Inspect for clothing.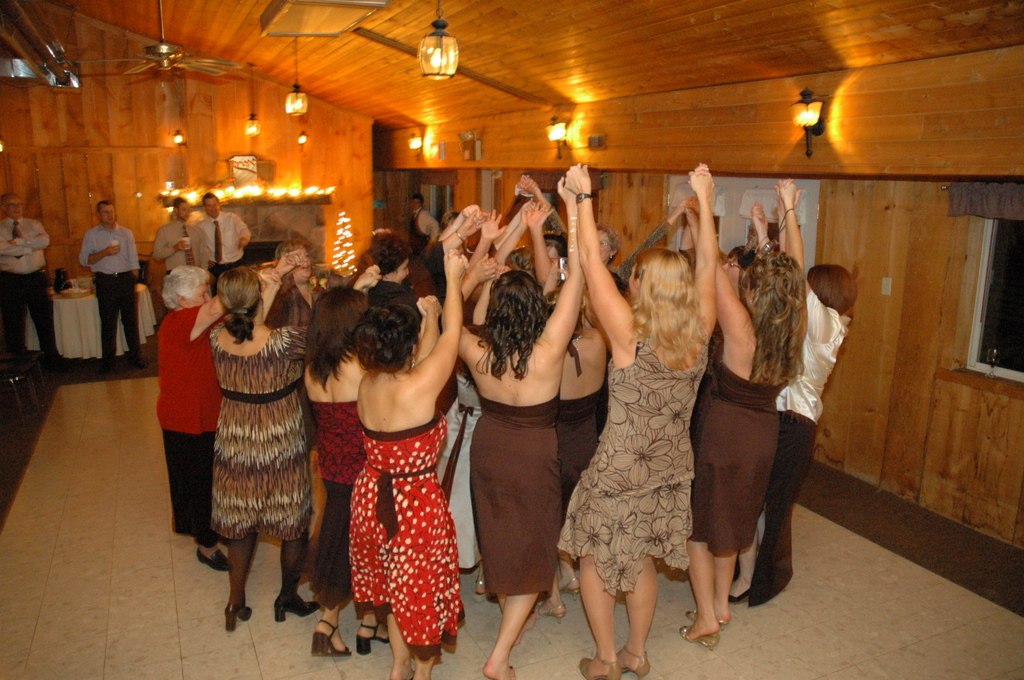
Inspection: x1=353, y1=401, x2=457, y2=654.
